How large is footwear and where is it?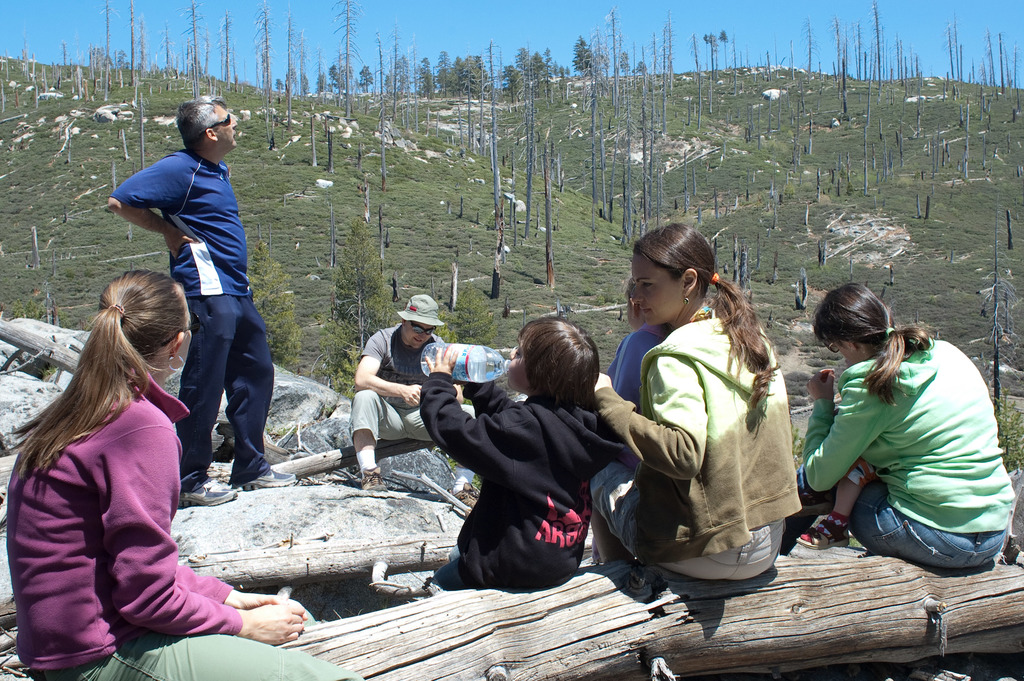
Bounding box: 797, 518, 850, 554.
